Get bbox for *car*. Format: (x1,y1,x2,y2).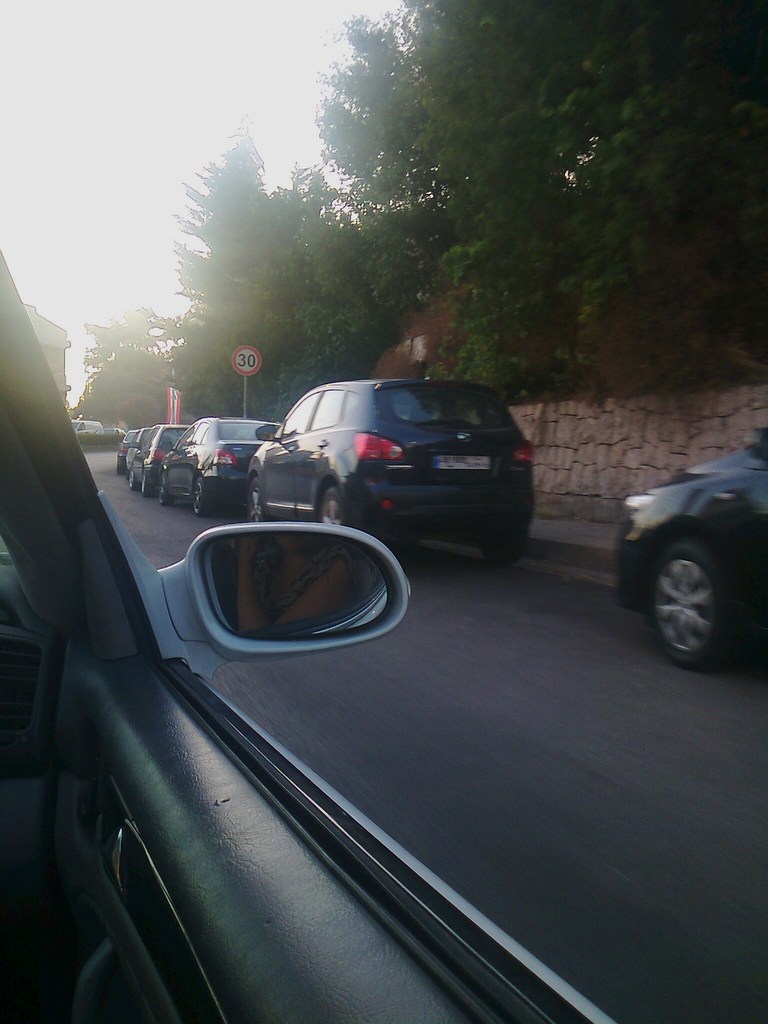
(0,230,632,1023).
